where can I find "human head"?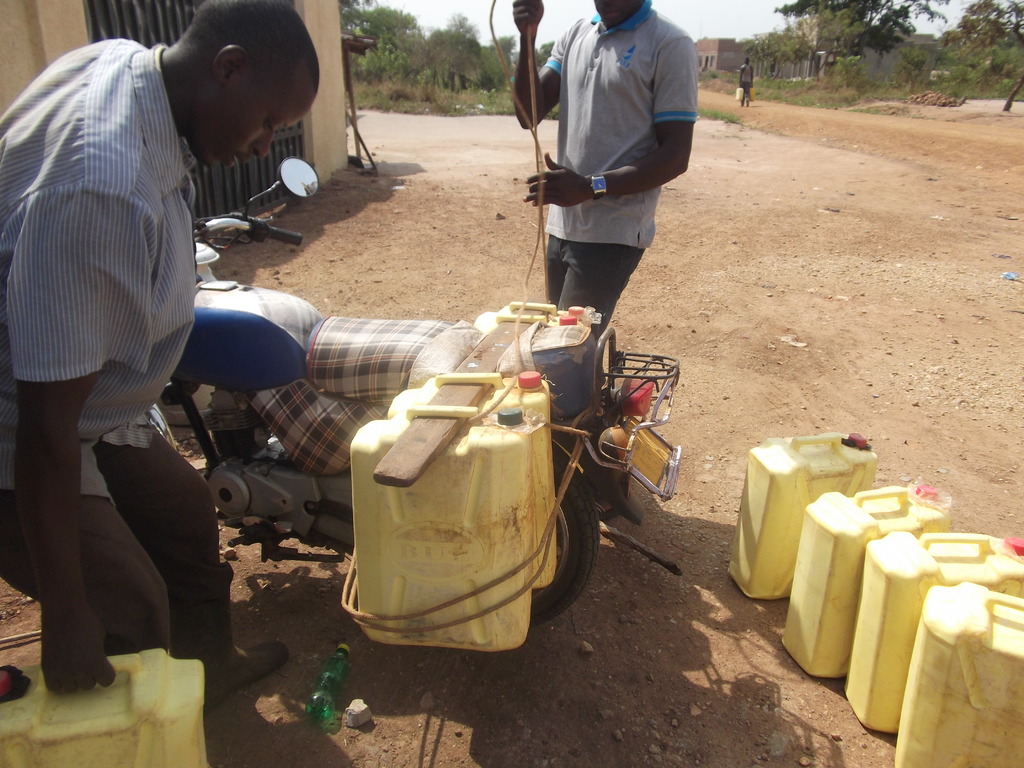
You can find it at select_region(147, 15, 326, 170).
